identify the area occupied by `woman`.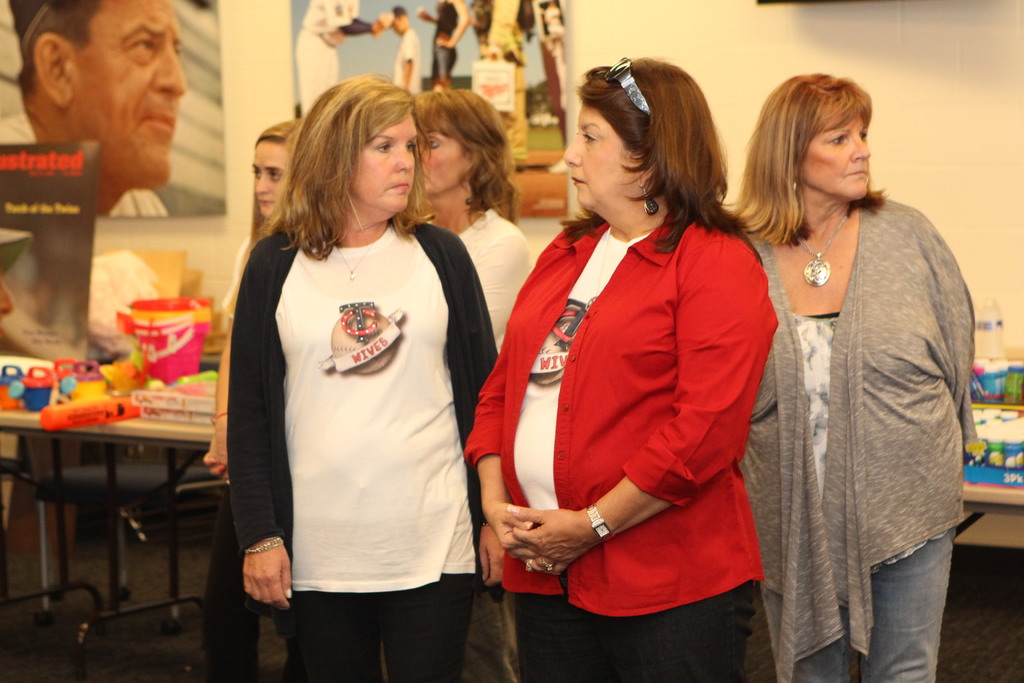
Area: crop(456, 59, 779, 682).
